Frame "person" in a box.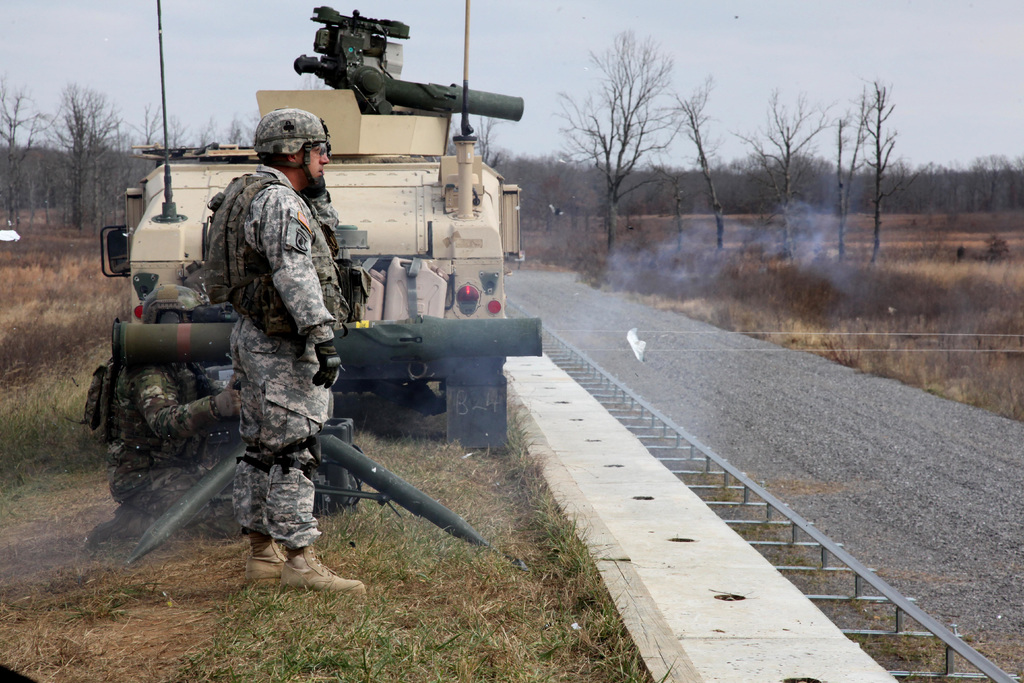
166,126,373,621.
